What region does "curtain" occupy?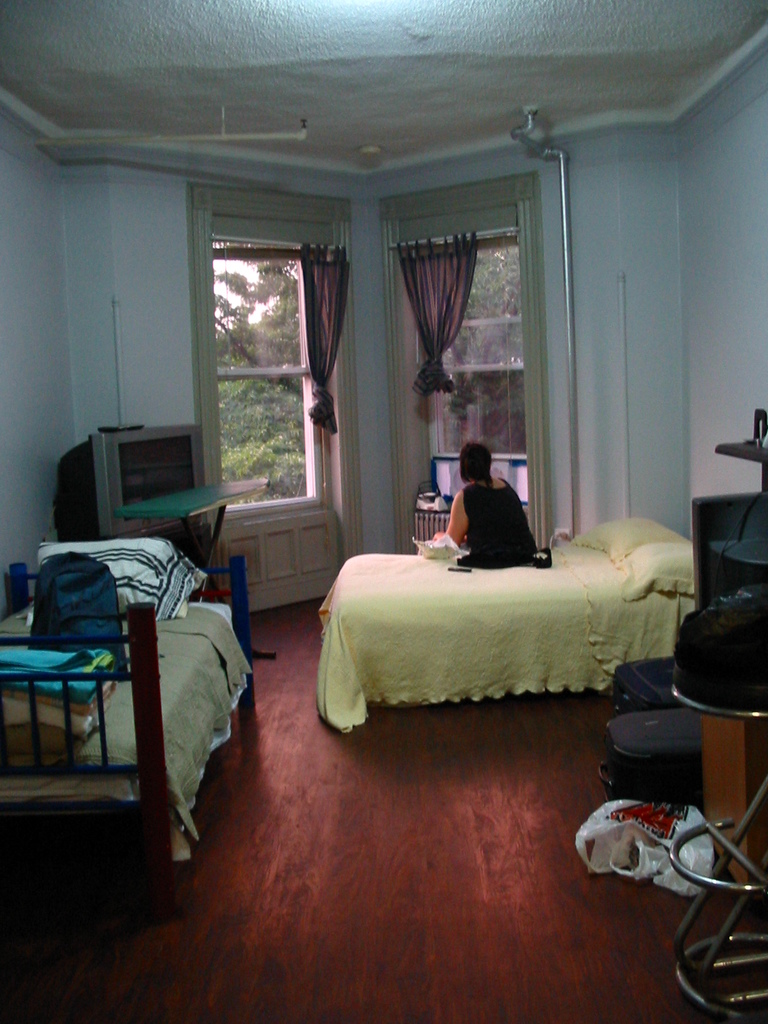
[left=300, top=242, right=347, bottom=435].
